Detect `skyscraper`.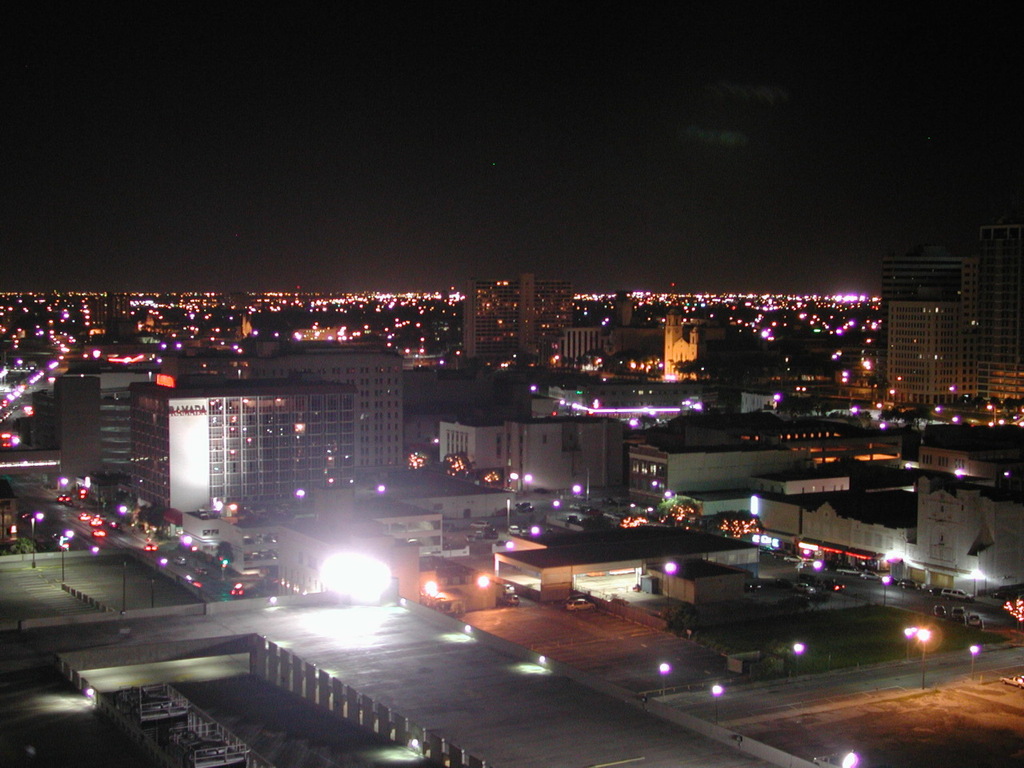
Detected at (left=886, top=225, right=992, bottom=411).
